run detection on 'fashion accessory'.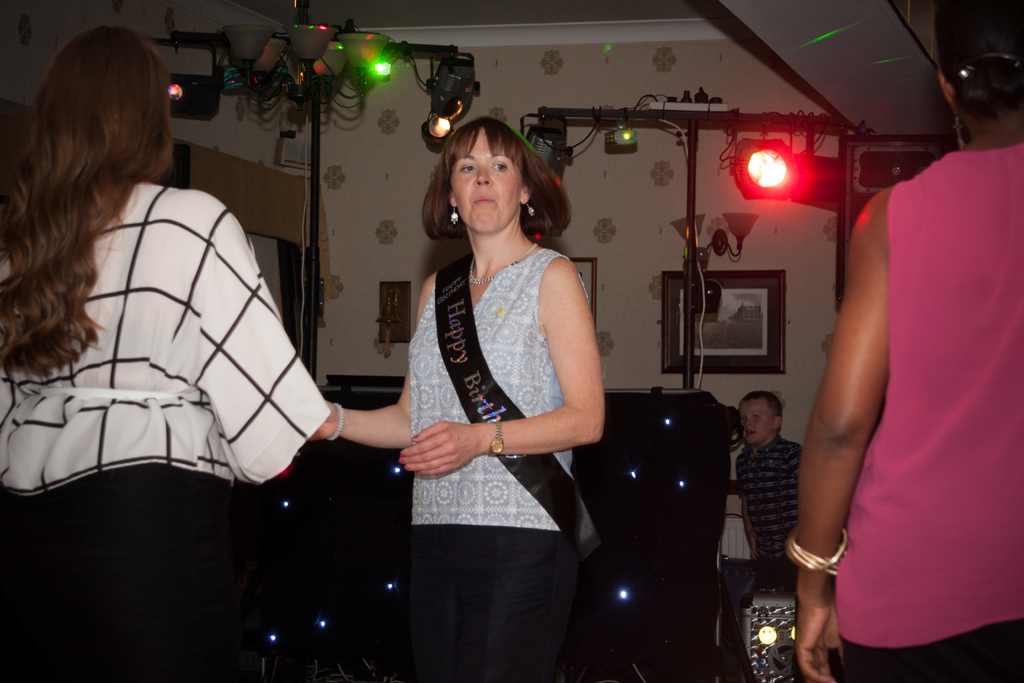
Result: BBox(490, 422, 505, 458).
